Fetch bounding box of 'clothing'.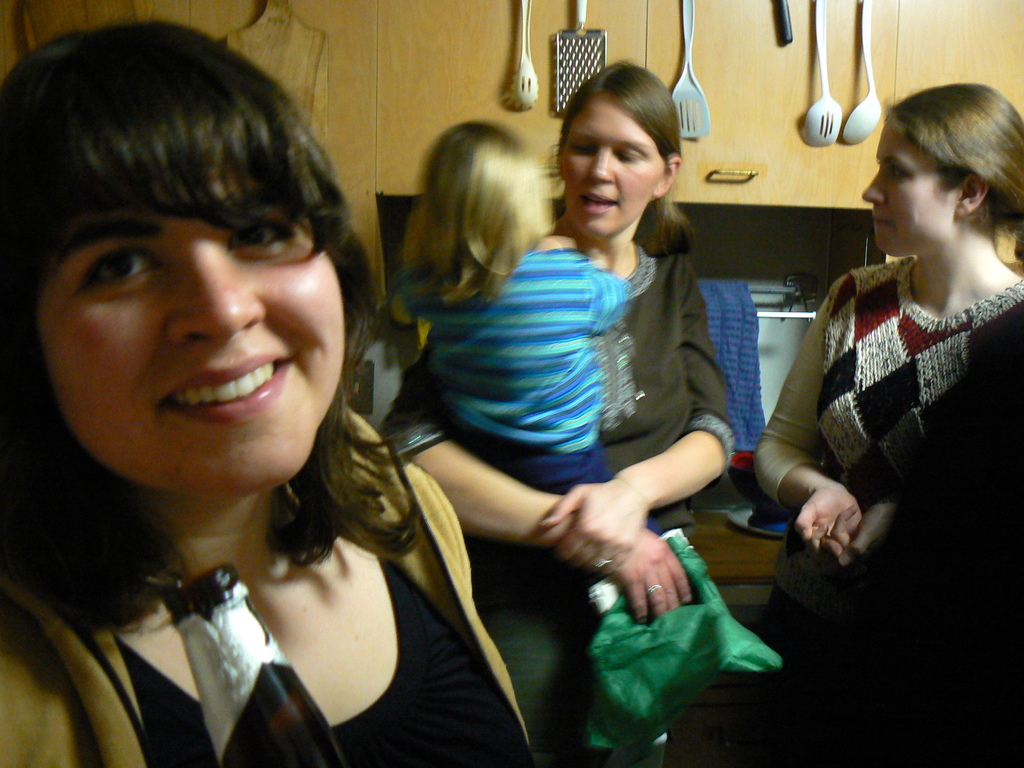
Bbox: [left=750, top=257, right=1023, bottom=767].
